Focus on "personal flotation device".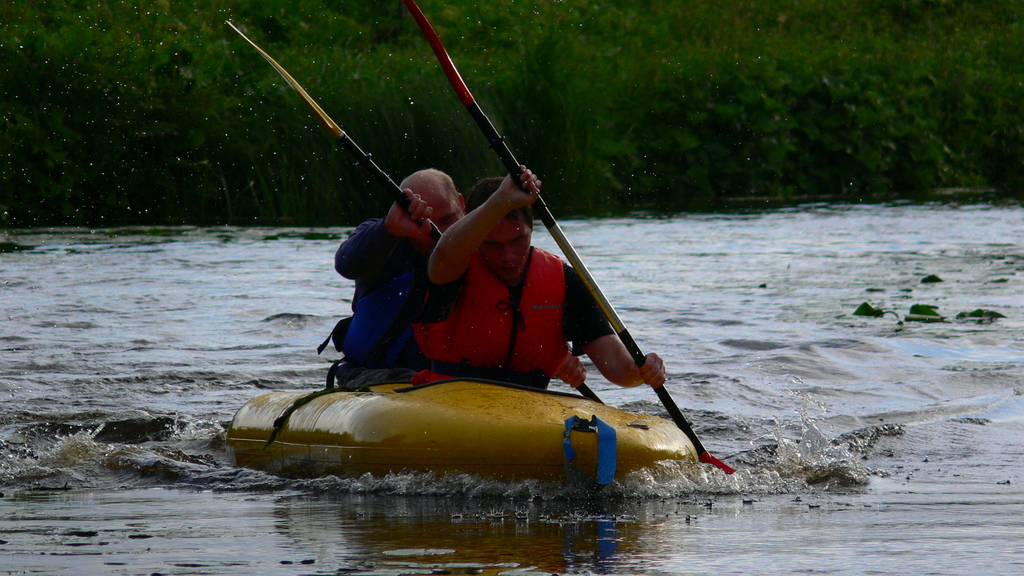
Focused at 282:261:428:426.
